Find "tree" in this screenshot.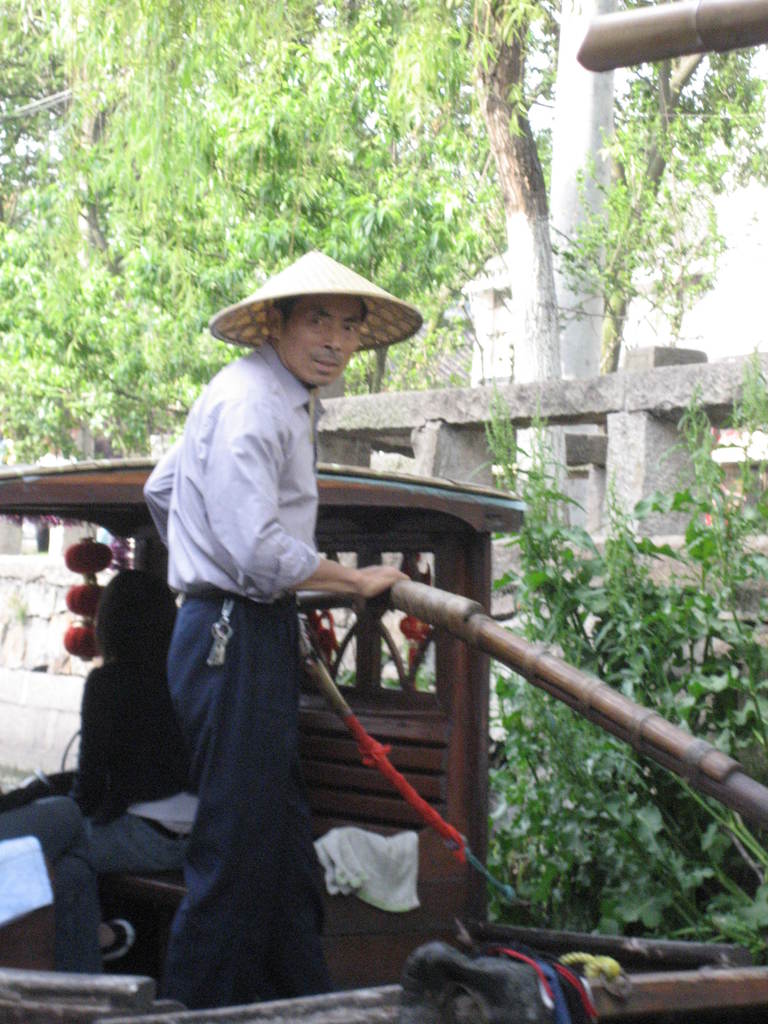
The bounding box for "tree" is [460,0,576,523].
